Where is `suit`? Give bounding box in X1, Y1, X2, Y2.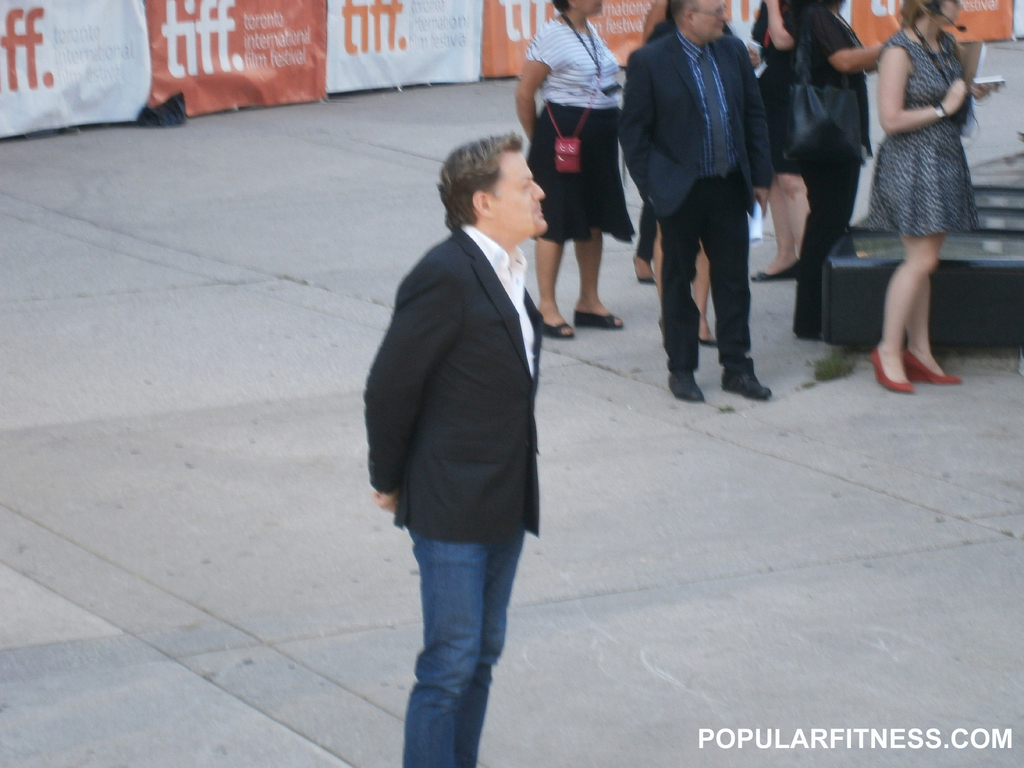
354, 213, 562, 767.
